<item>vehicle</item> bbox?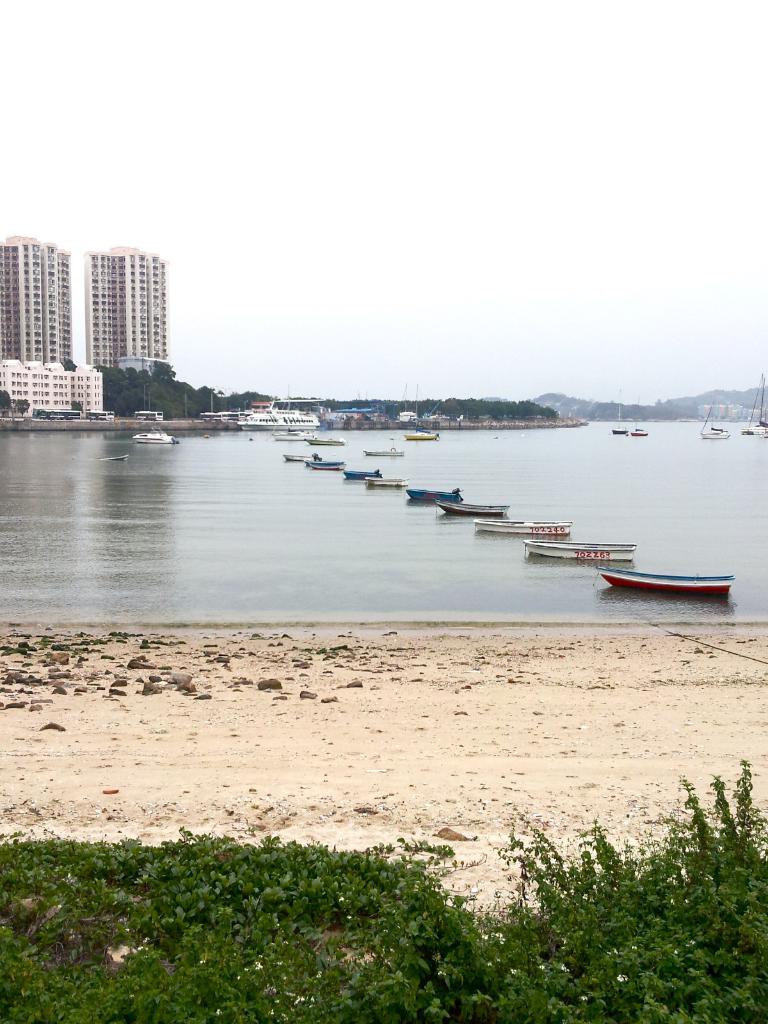
locate(130, 426, 177, 442)
